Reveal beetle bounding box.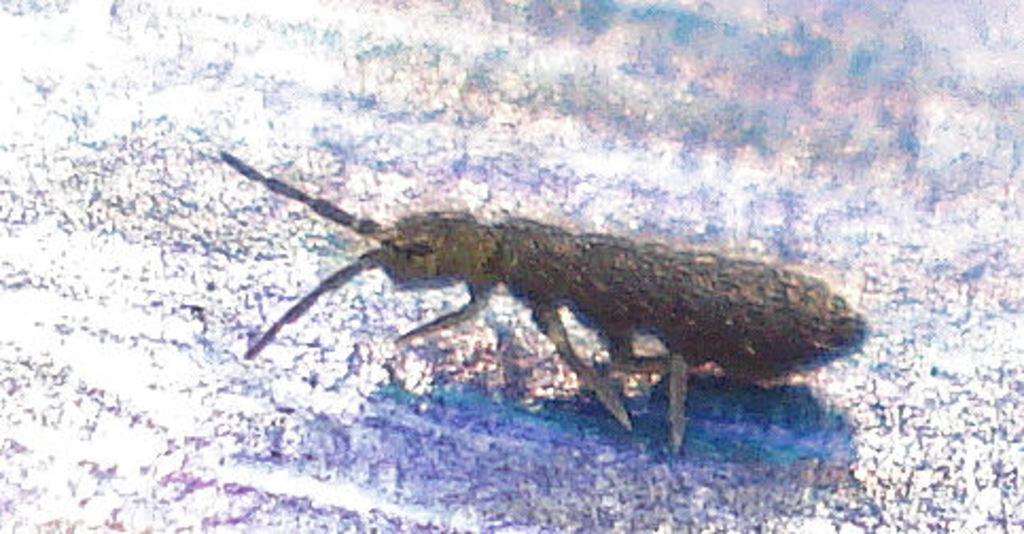
Revealed: crop(244, 155, 869, 451).
